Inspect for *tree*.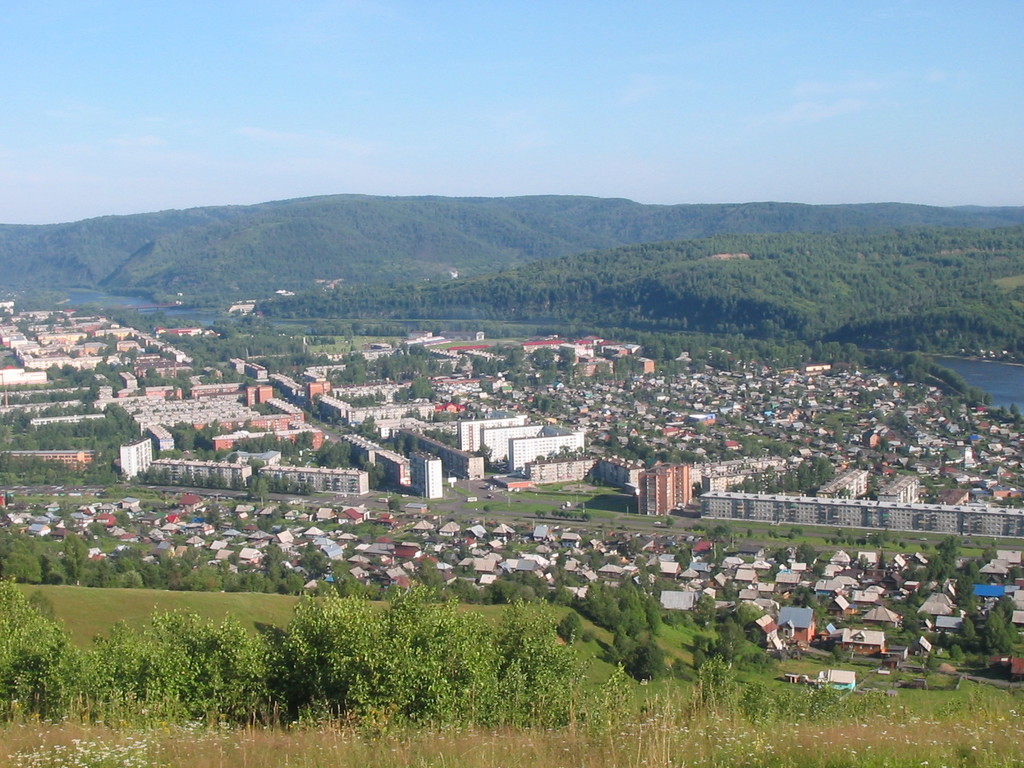
Inspection: 504 543 514 554.
